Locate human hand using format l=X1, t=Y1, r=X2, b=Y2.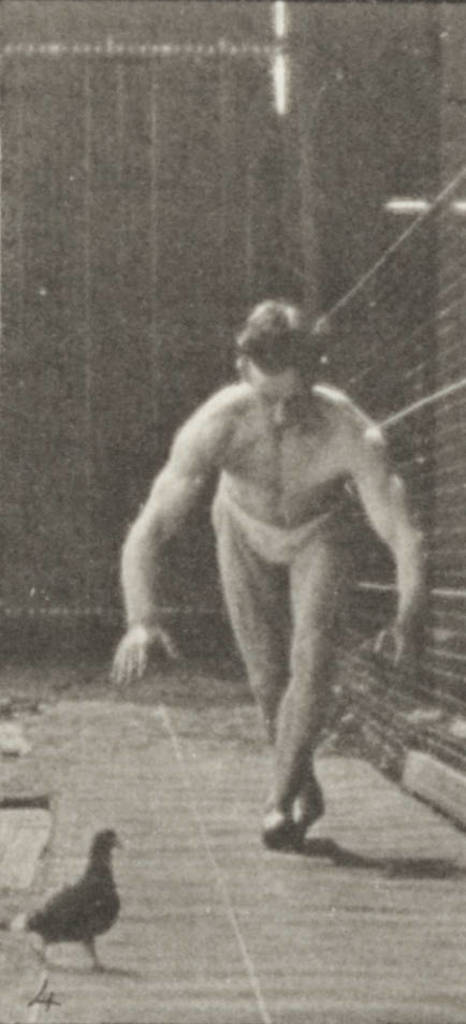
l=111, t=620, r=181, b=688.
